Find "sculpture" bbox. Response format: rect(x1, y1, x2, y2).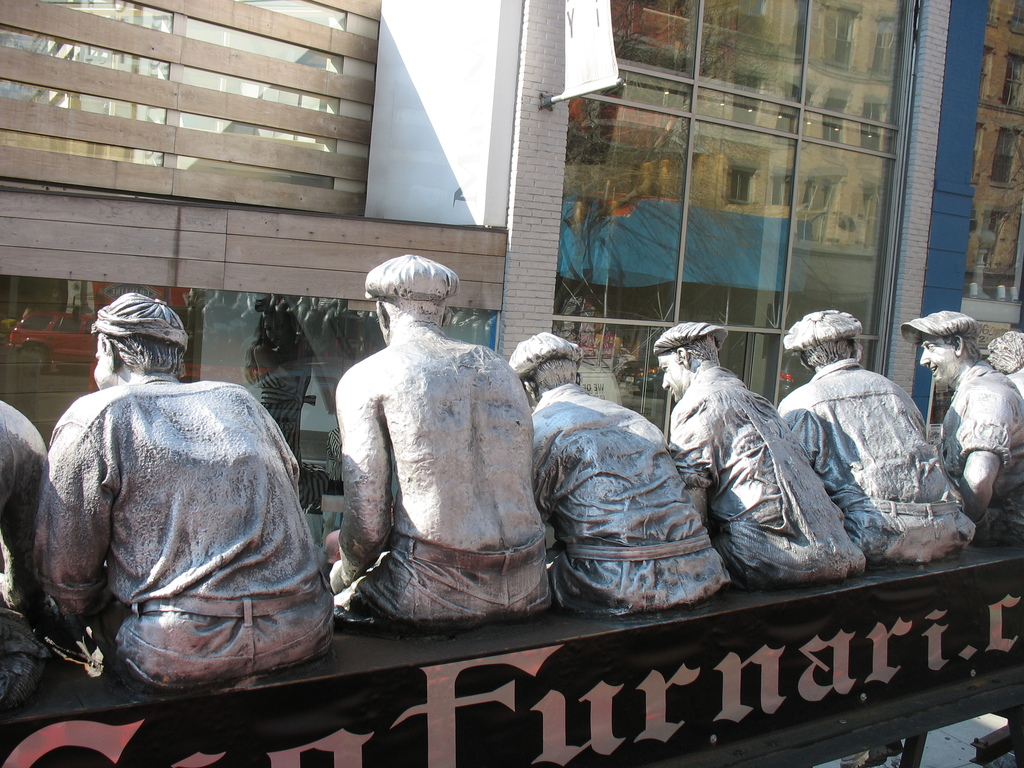
rect(897, 307, 1023, 552).
